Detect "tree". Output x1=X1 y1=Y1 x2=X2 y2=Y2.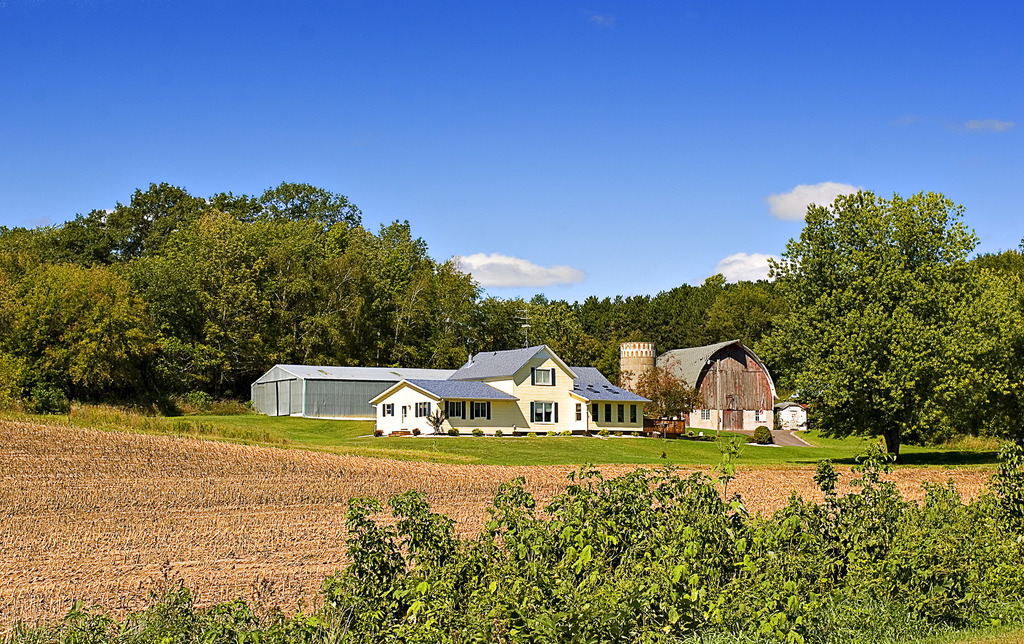
x1=665 y1=280 x2=695 y2=343.
